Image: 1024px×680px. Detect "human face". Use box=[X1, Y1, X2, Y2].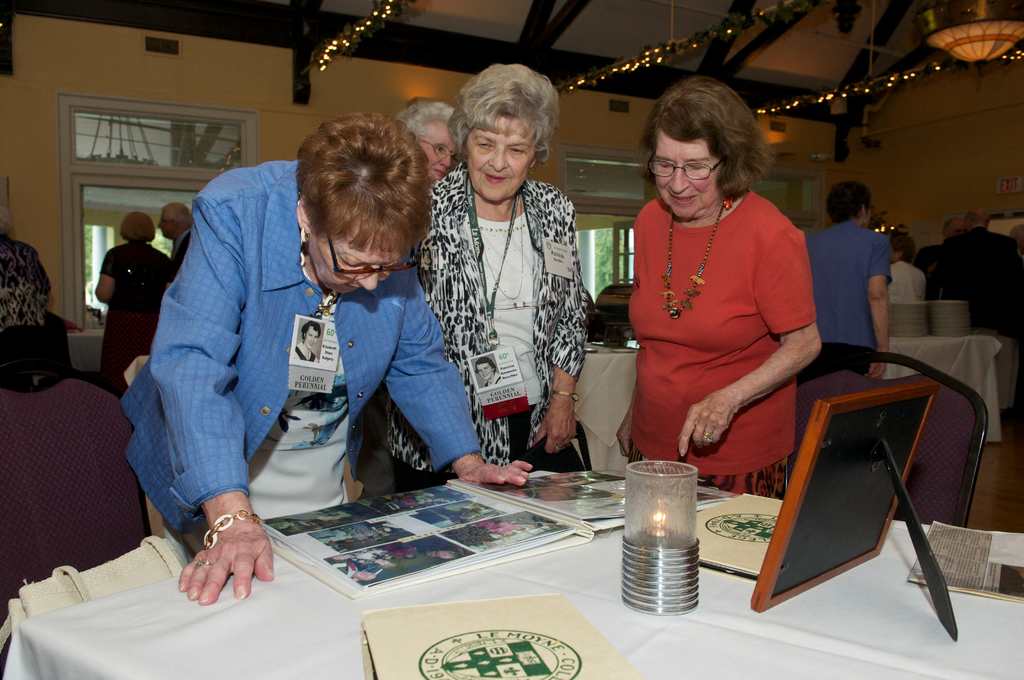
box=[467, 114, 538, 207].
